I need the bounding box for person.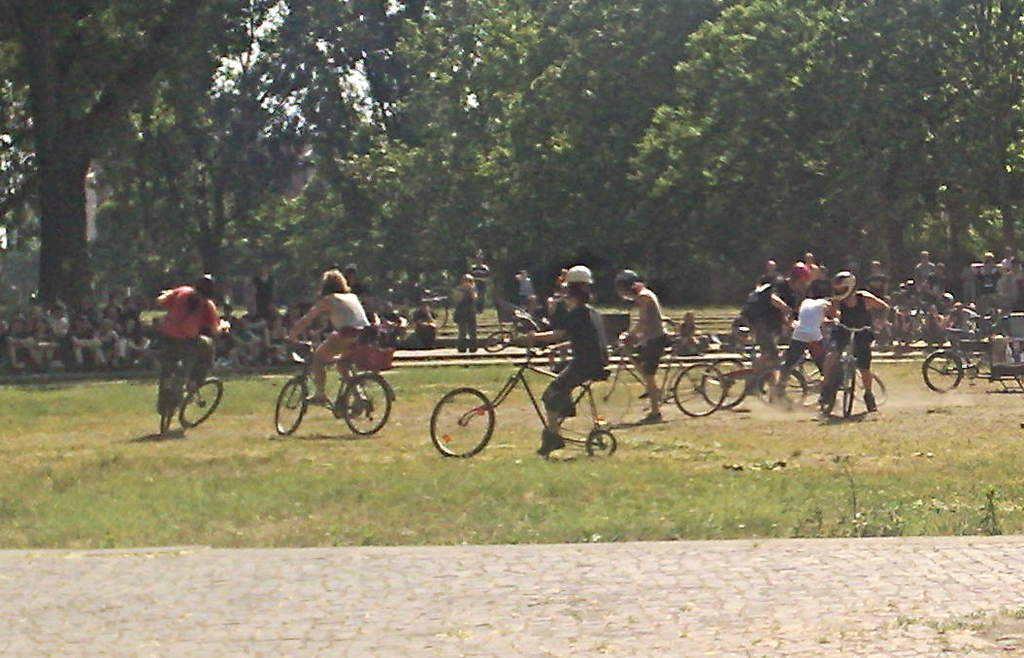
Here it is: 448/264/490/350.
